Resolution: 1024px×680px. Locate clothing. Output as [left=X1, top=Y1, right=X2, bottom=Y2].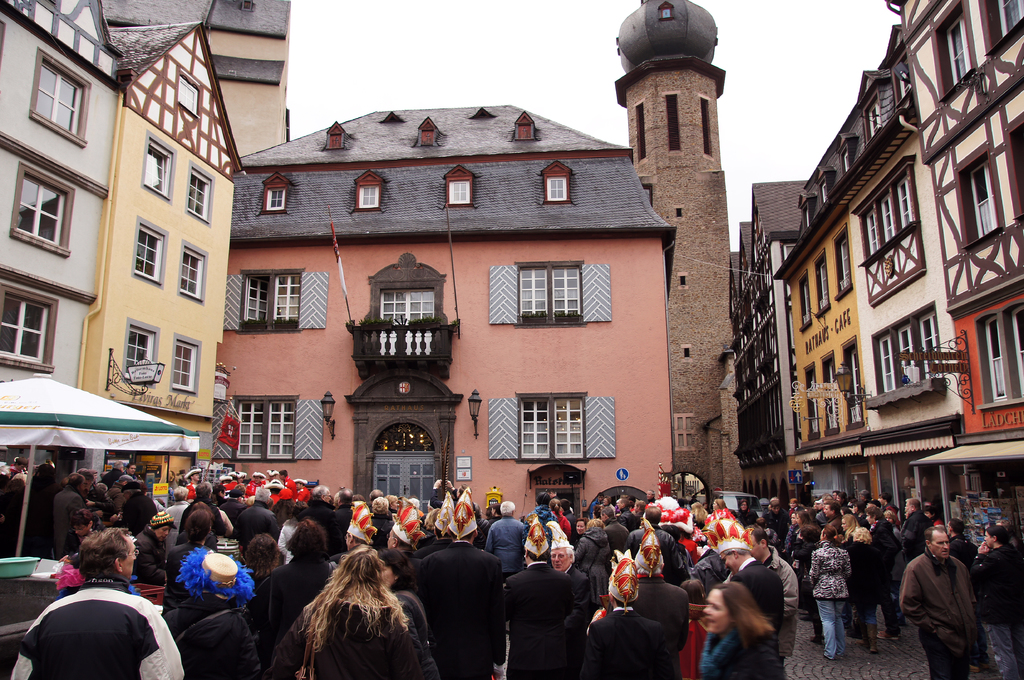
[left=553, top=512, right=571, bottom=537].
